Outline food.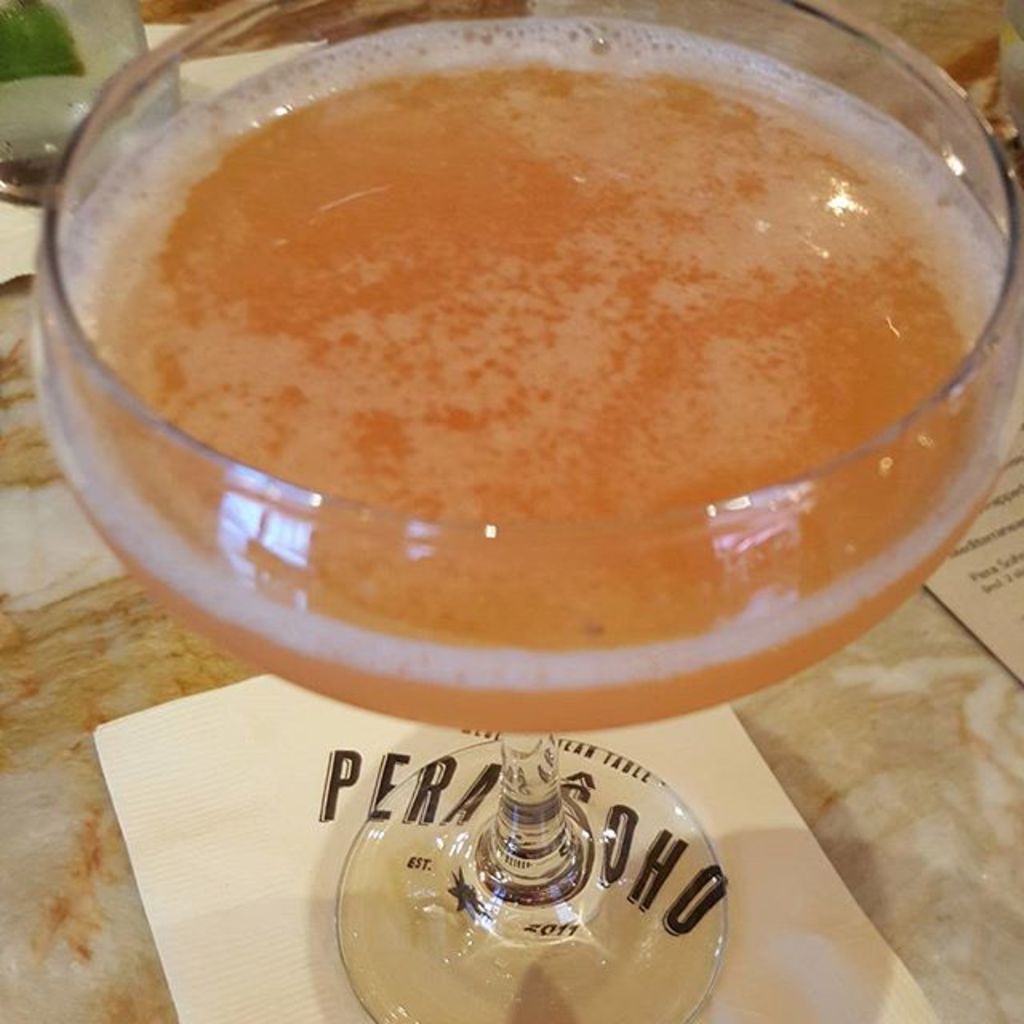
Outline: crop(58, 45, 1008, 678).
